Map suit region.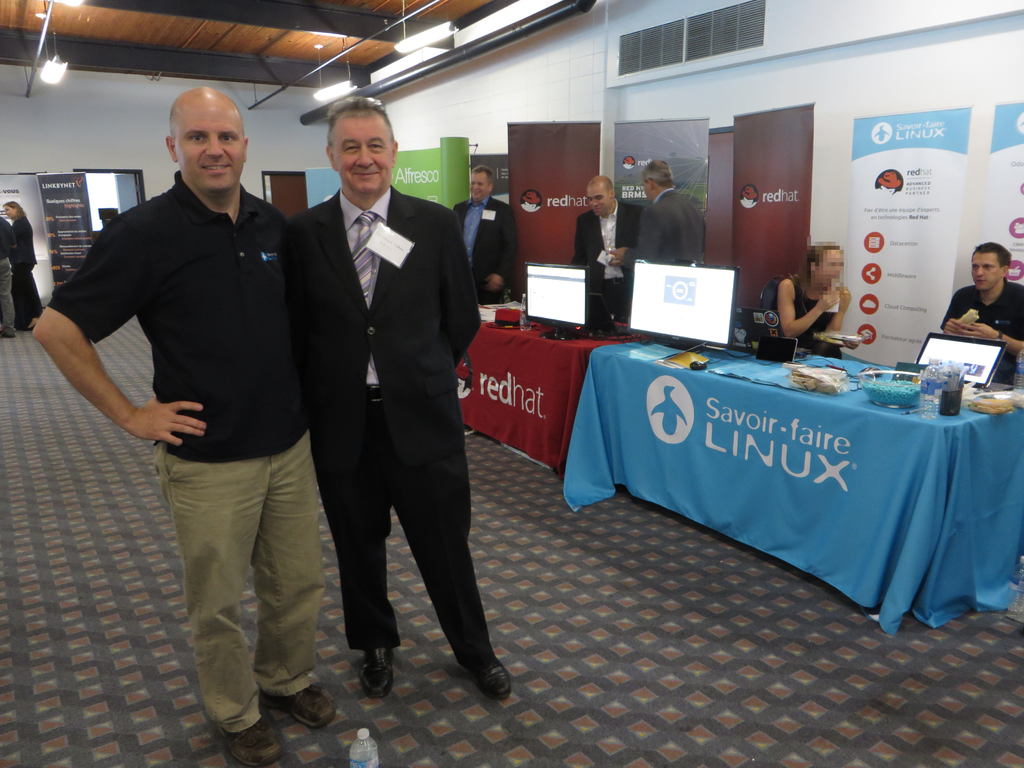
Mapped to 280:109:495:715.
